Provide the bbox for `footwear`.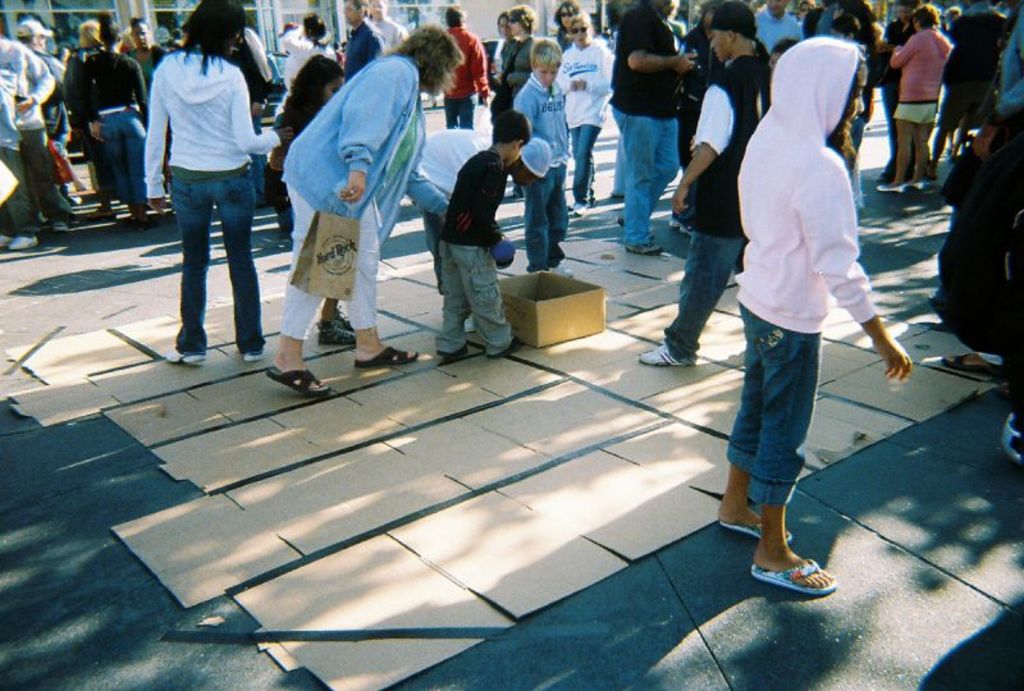
719/523/795/541.
